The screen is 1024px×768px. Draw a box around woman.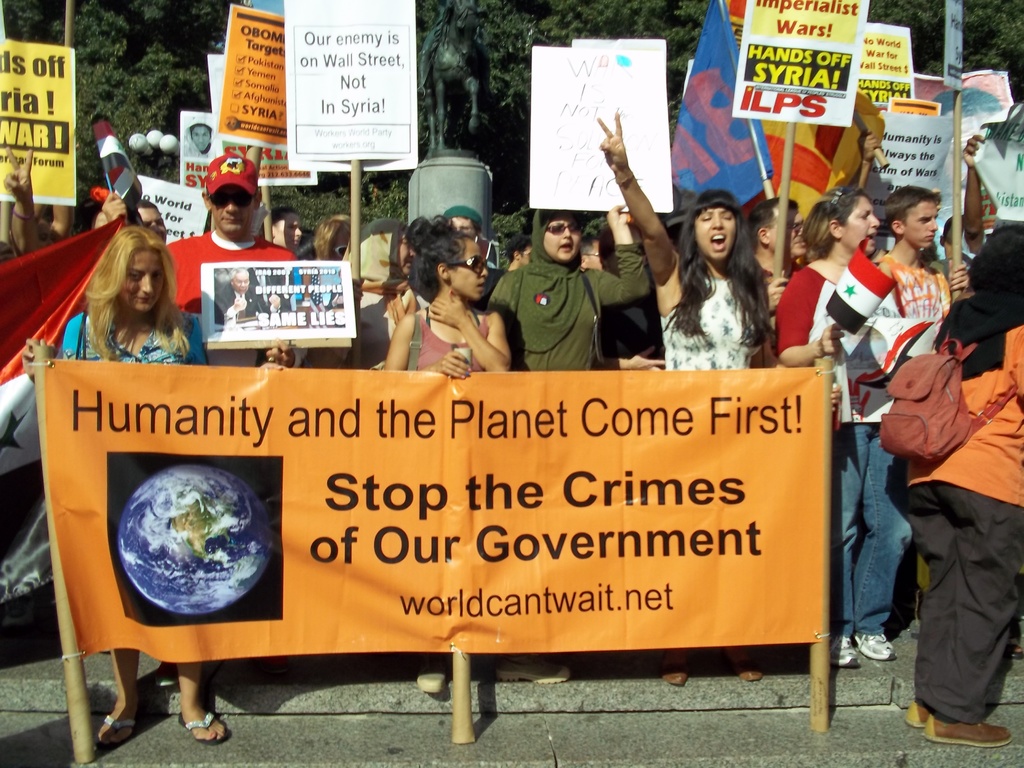
locate(19, 216, 218, 740).
